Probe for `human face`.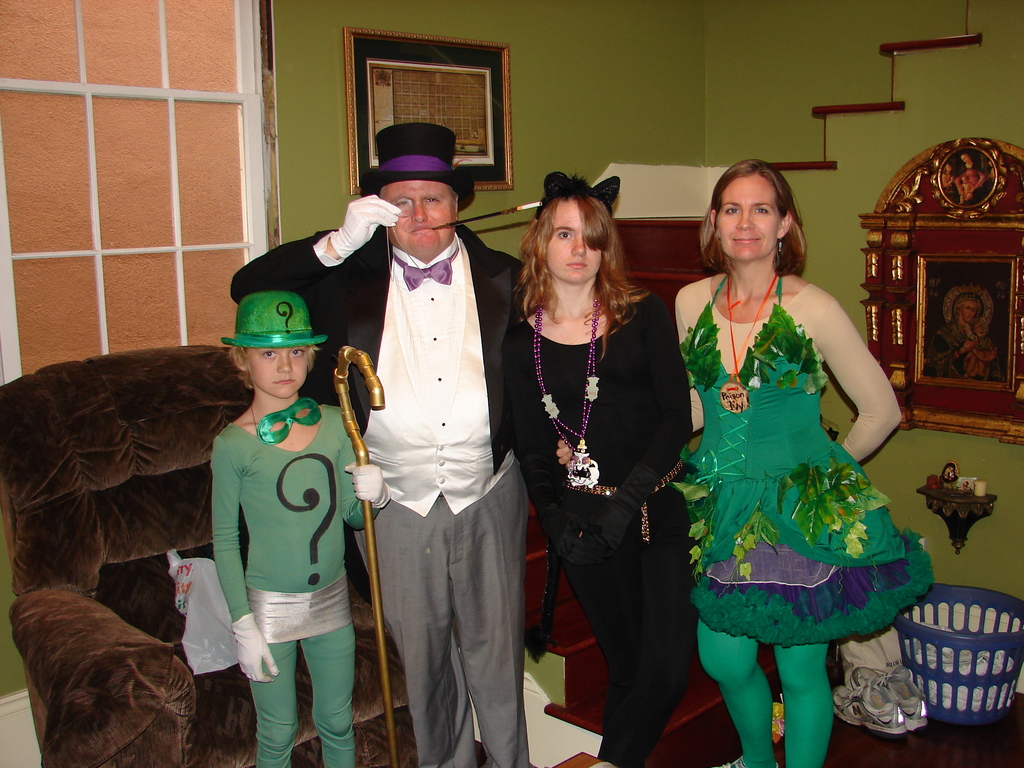
Probe result: <bbox>715, 170, 778, 260</bbox>.
